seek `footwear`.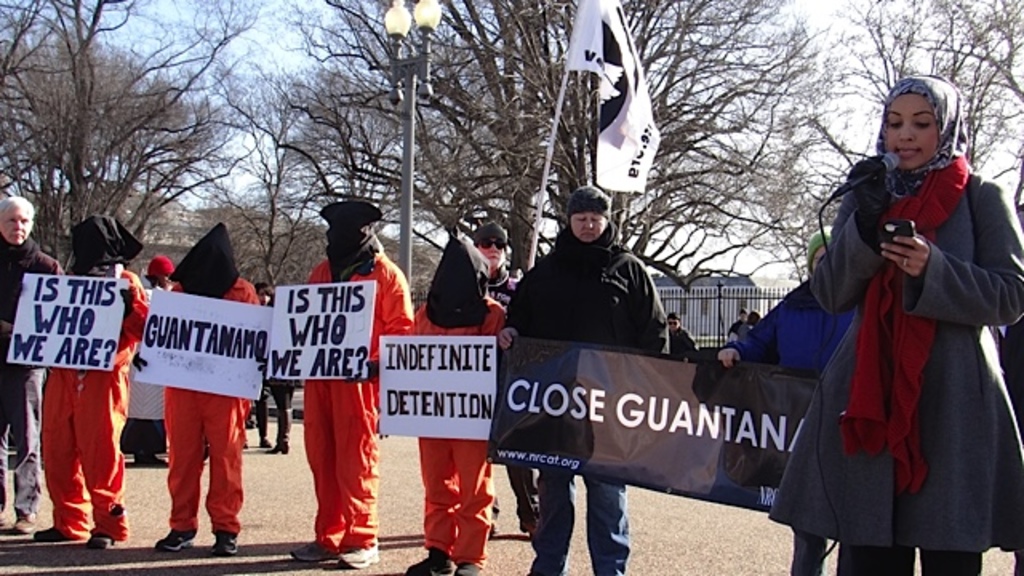
box(154, 526, 195, 555).
